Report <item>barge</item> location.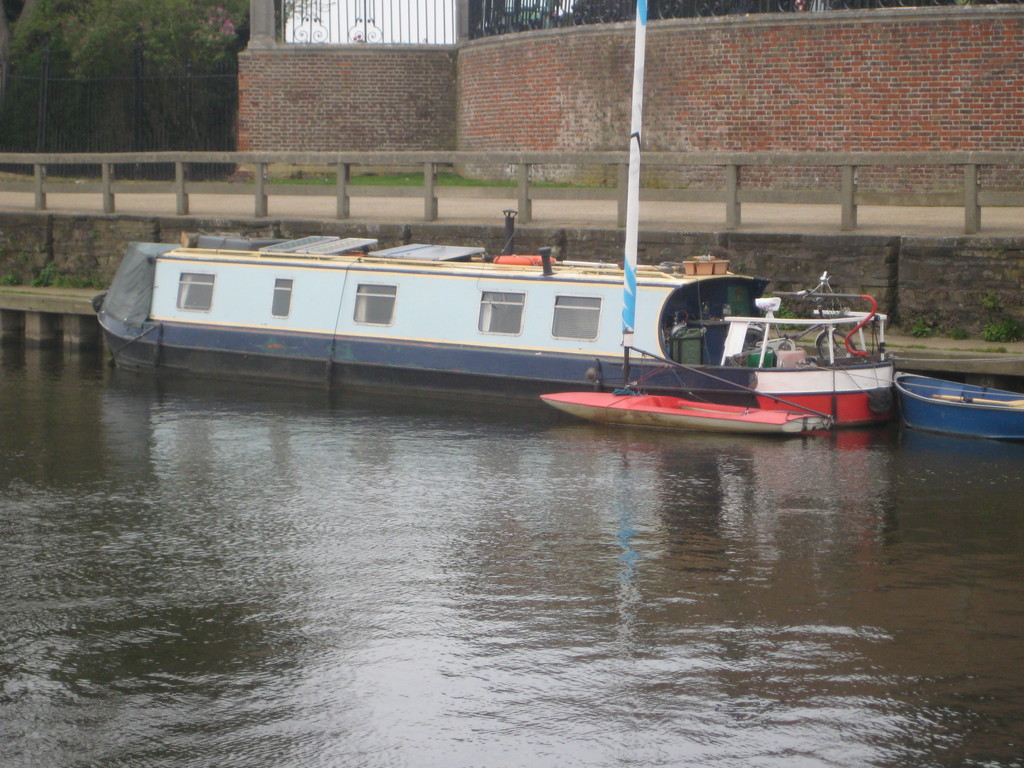
Report: 92 211 893 426.
